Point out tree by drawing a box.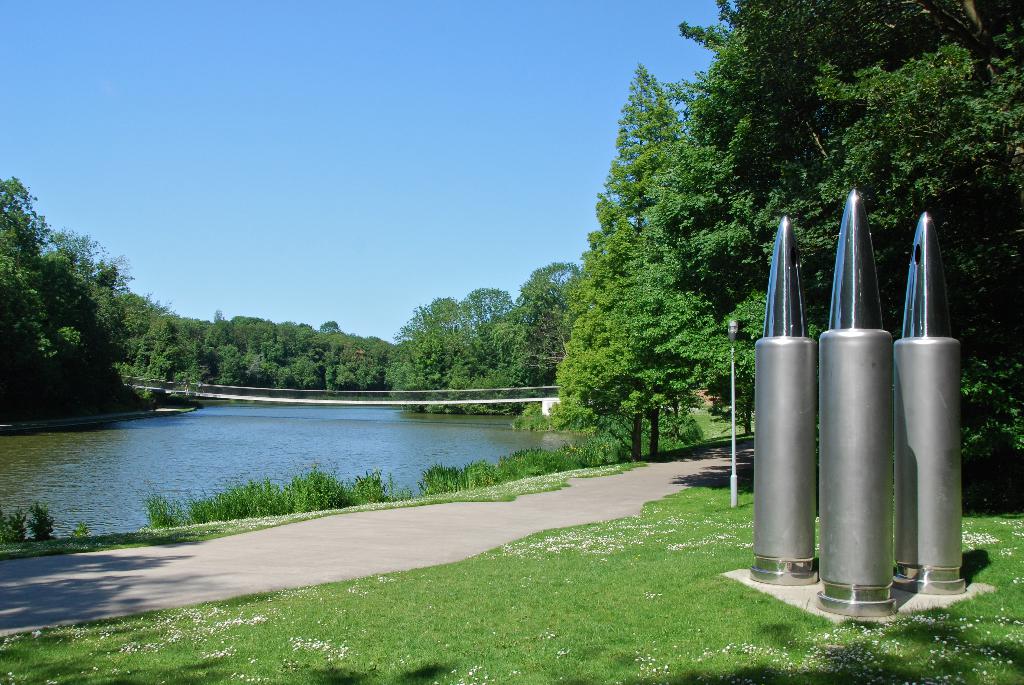
[297, 314, 326, 360].
